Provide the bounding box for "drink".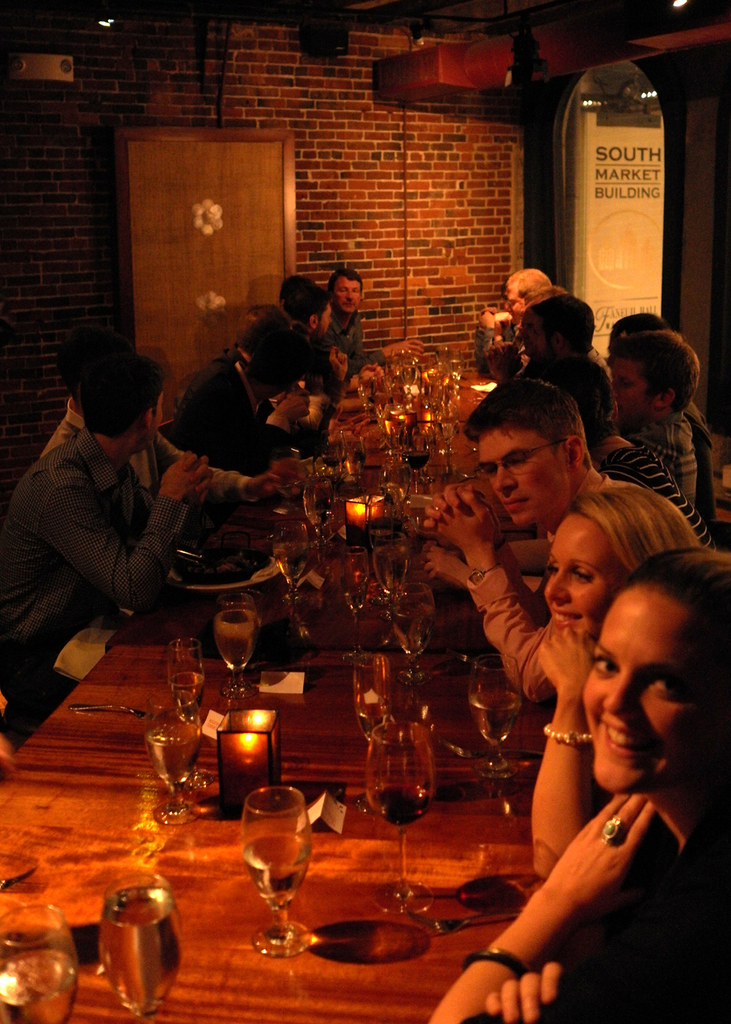
{"left": 0, "top": 955, "right": 79, "bottom": 1023}.
